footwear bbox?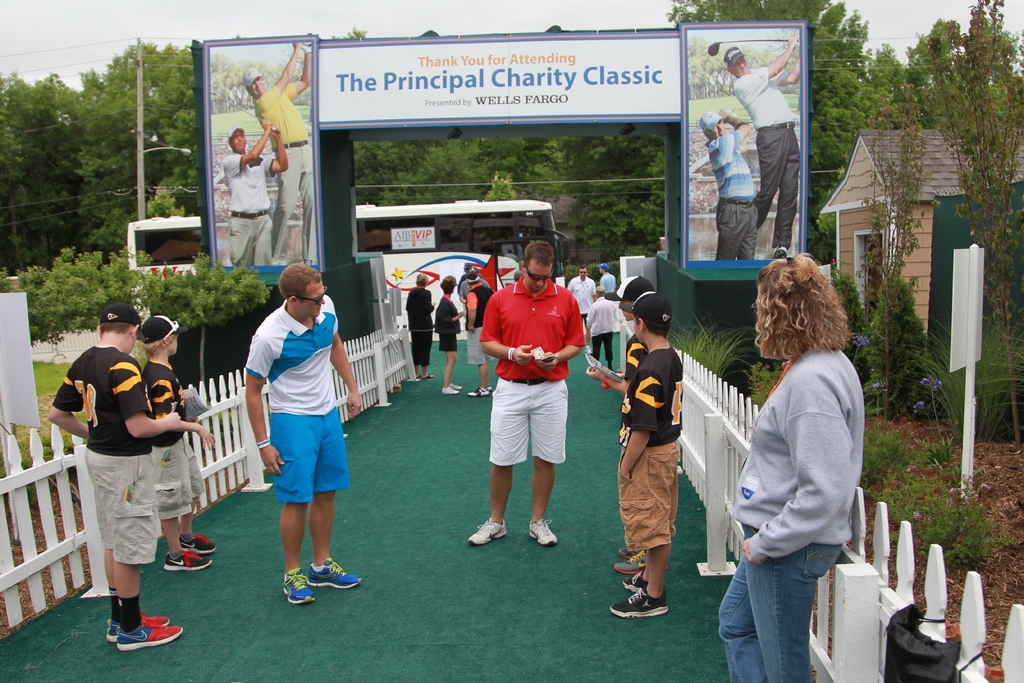
x1=617, y1=546, x2=639, y2=559
